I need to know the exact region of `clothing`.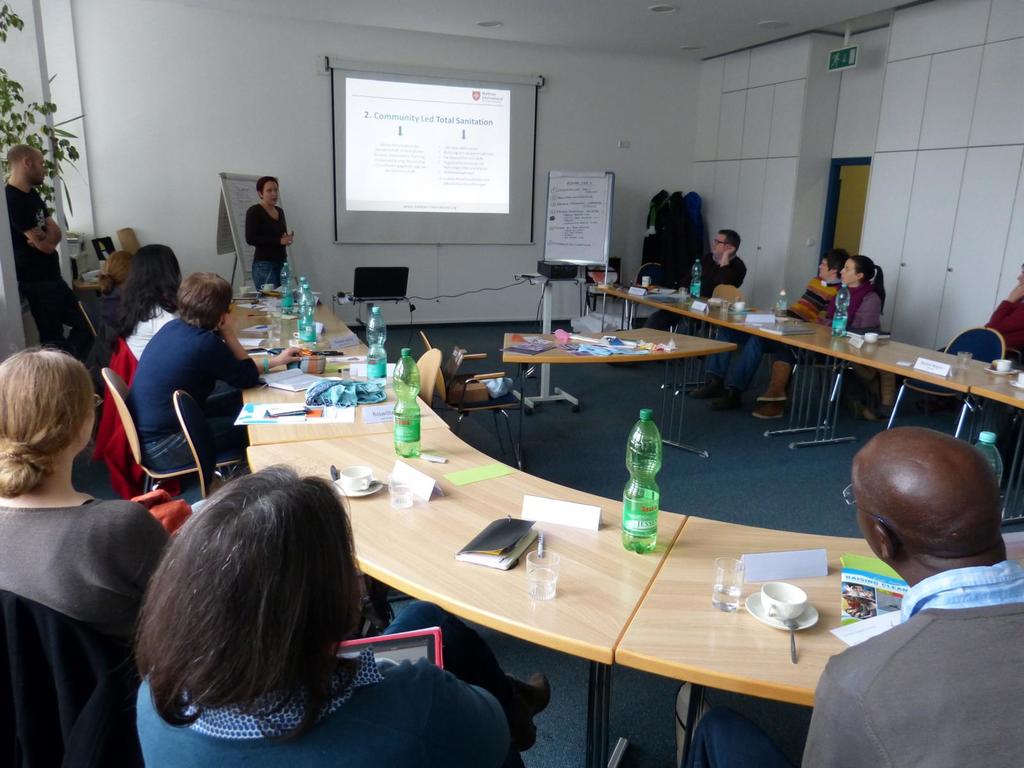
Region: bbox=(783, 278, 844, 327).
